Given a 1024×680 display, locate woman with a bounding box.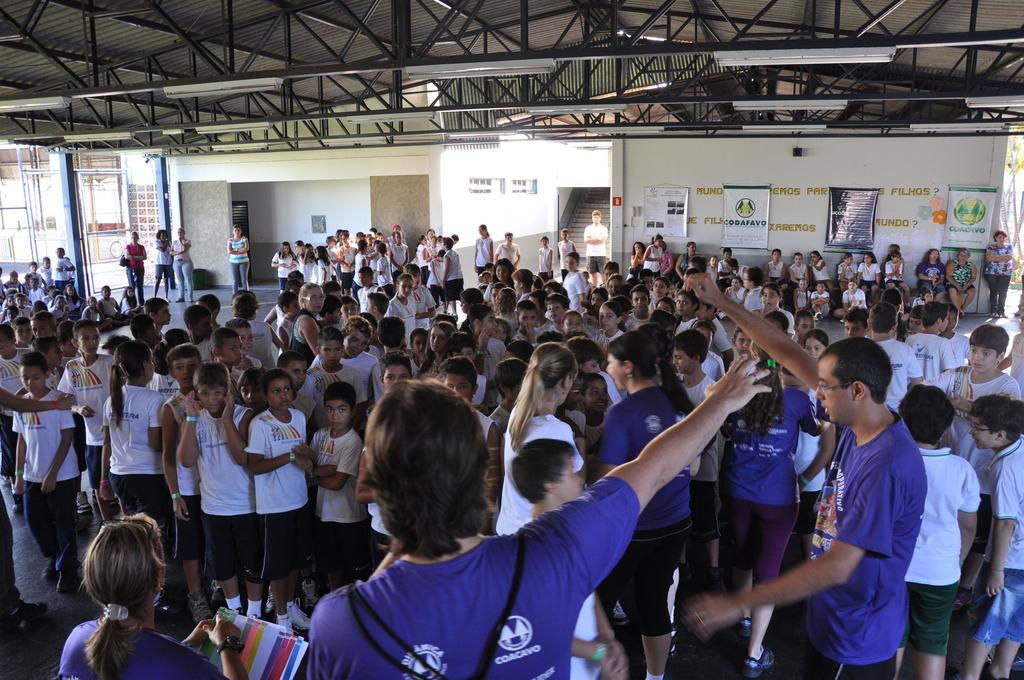
Located: (948,244,977,312).
